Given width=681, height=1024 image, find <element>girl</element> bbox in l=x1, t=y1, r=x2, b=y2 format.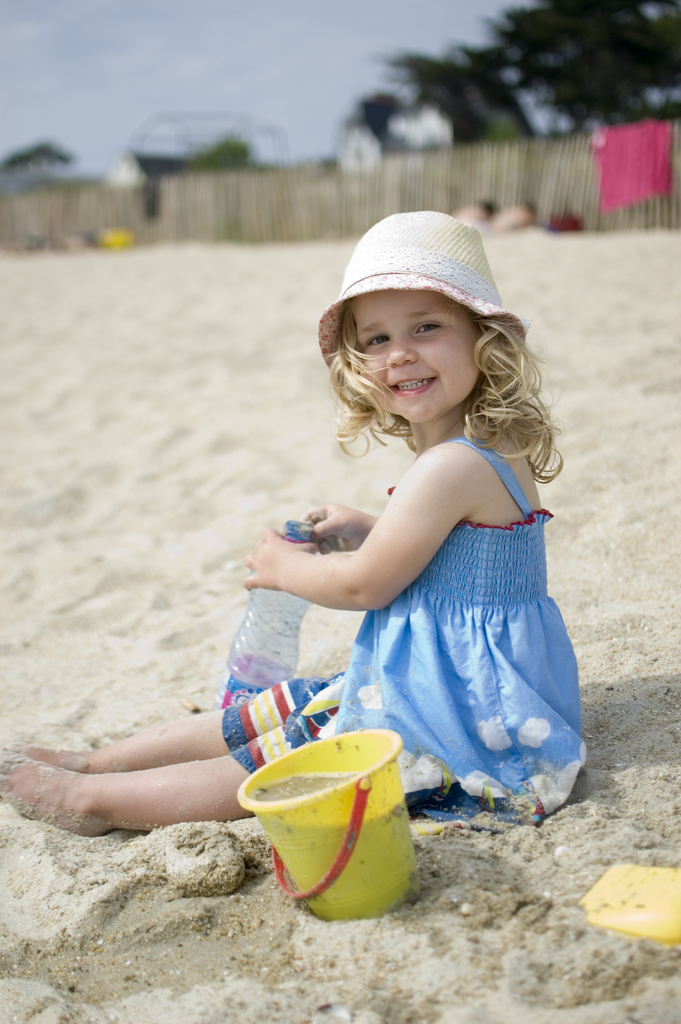
l=0, t=213, r=587, b=841.
